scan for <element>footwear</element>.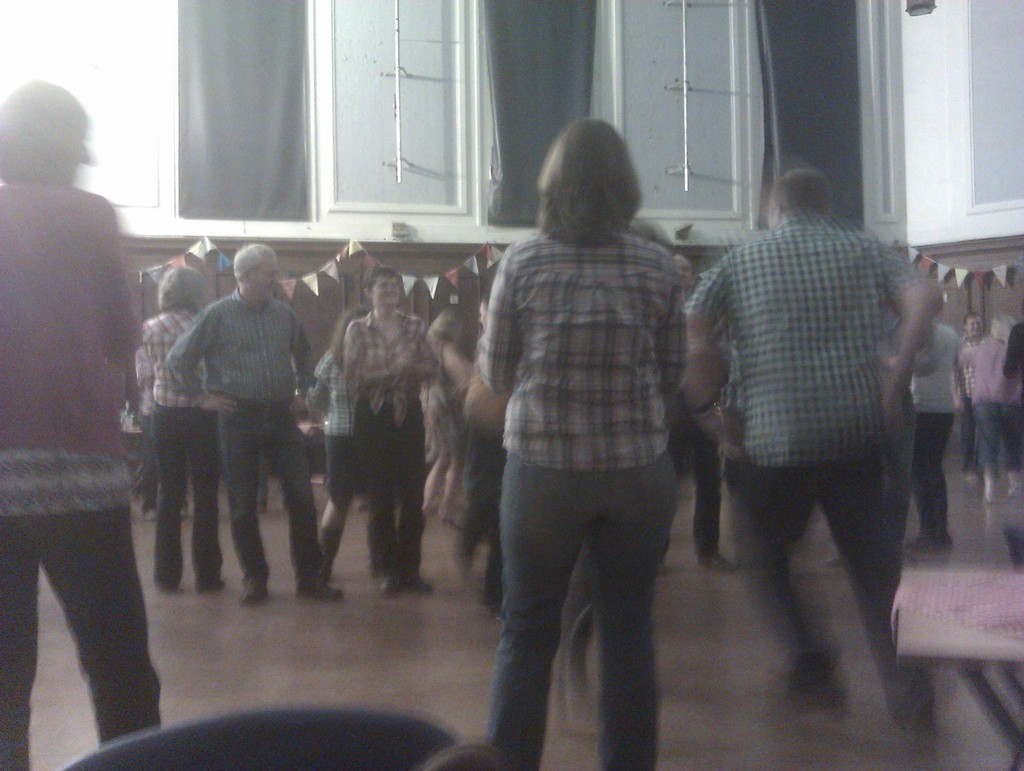
Scan result: select_region(396, 575, 433, 591).
